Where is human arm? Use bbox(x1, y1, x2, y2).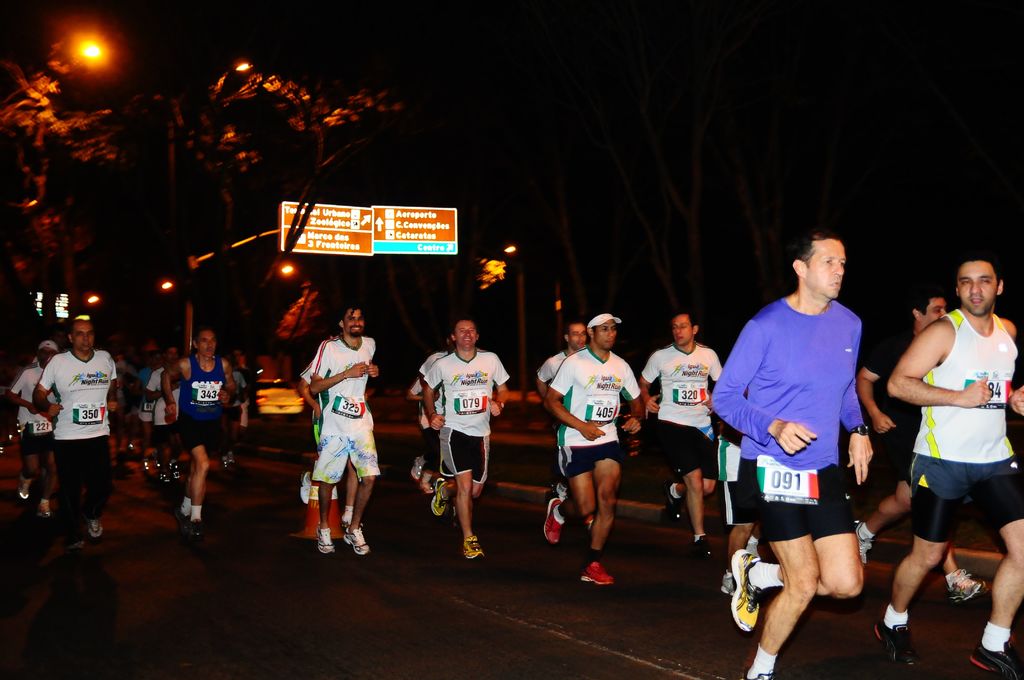
bbox(1007, 314, 1023, 421).
